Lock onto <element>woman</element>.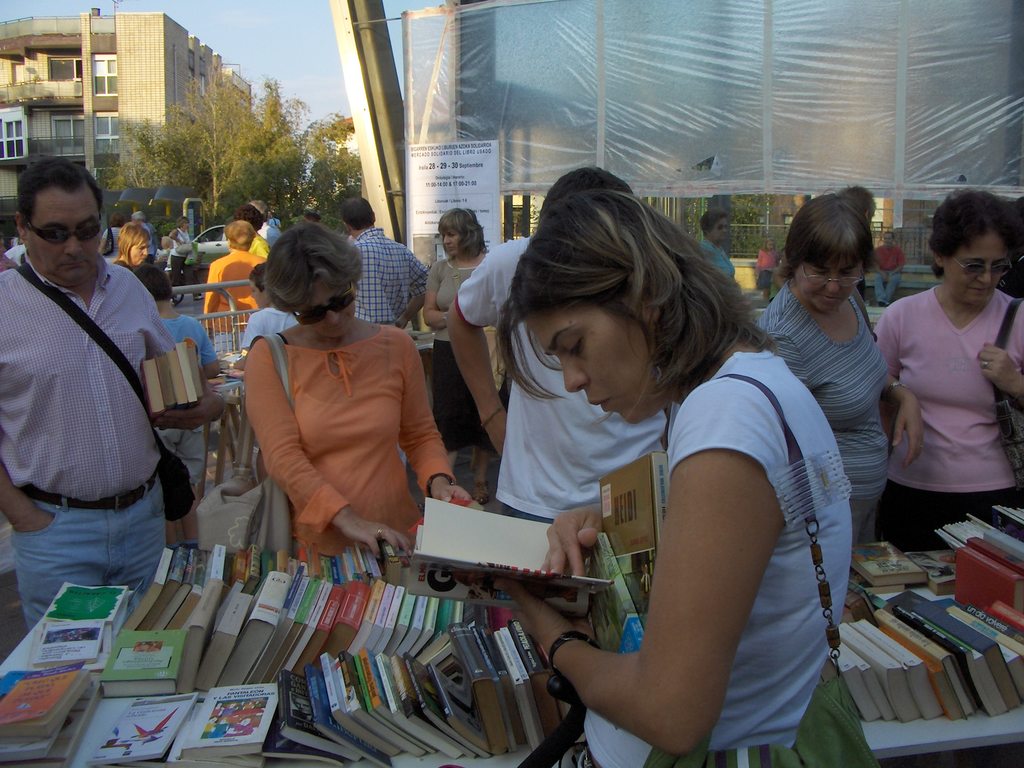
Locked: [112,218,152,266].
